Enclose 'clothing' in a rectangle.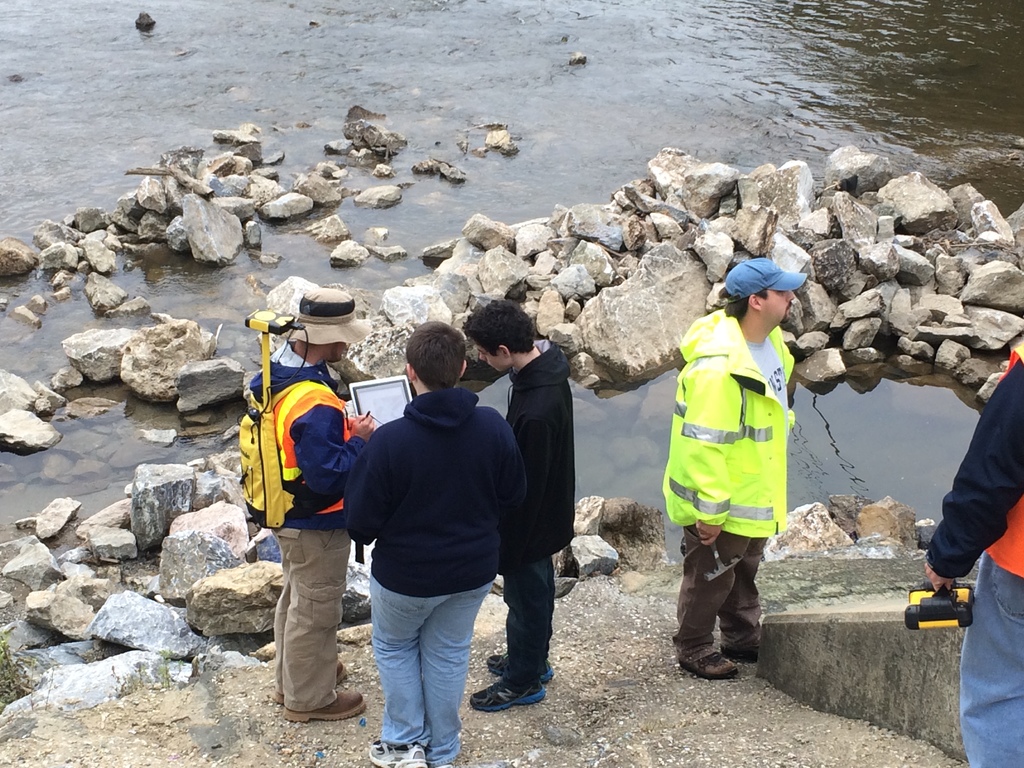
[x1=340, y1=369, x2=520, y2=756].
